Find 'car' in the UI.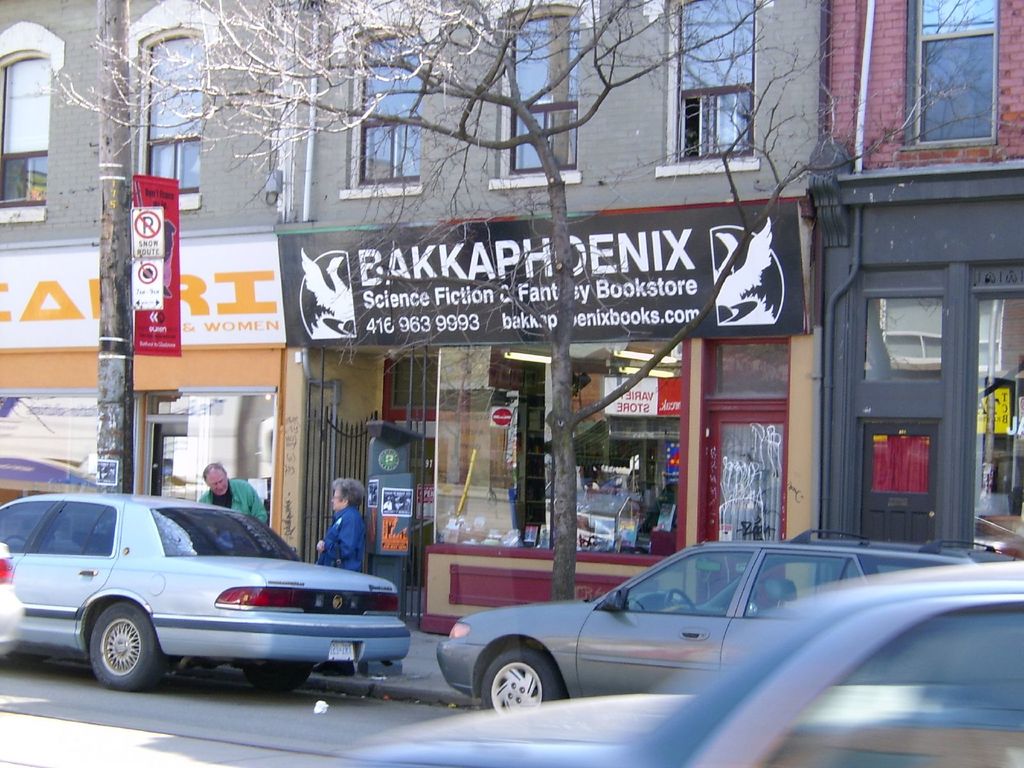
UI element at [x1=0, y1=541, x2=26, y2=655].
